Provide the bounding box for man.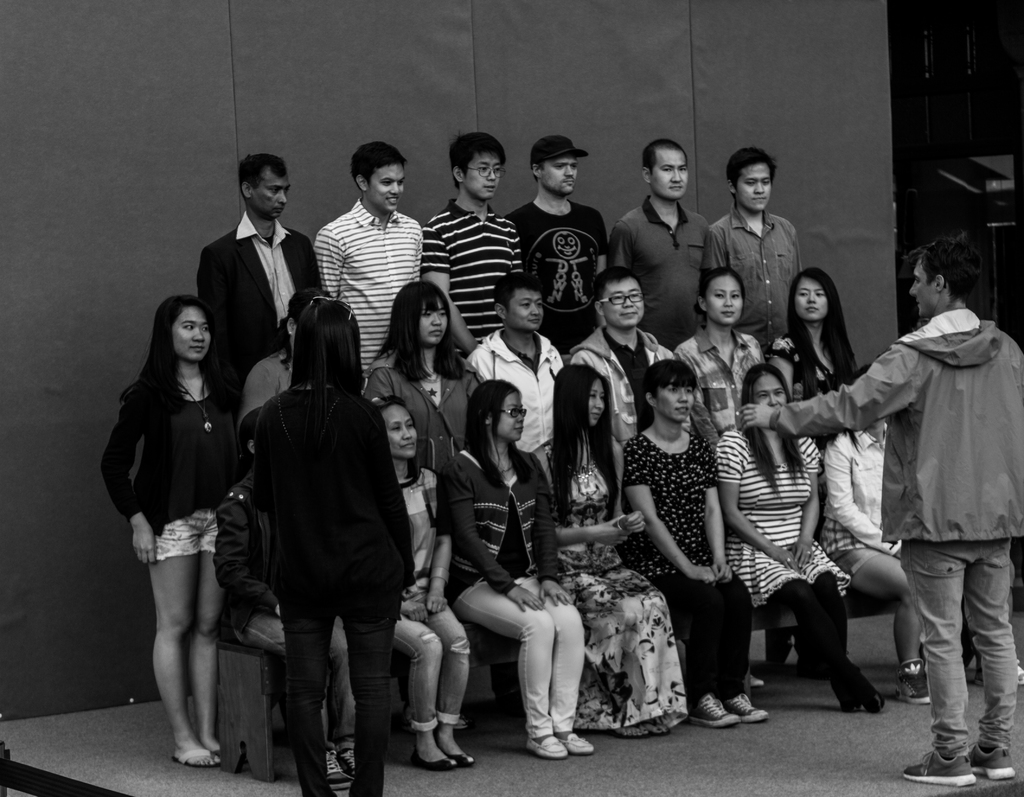
box(424, 128, 528, 366).
